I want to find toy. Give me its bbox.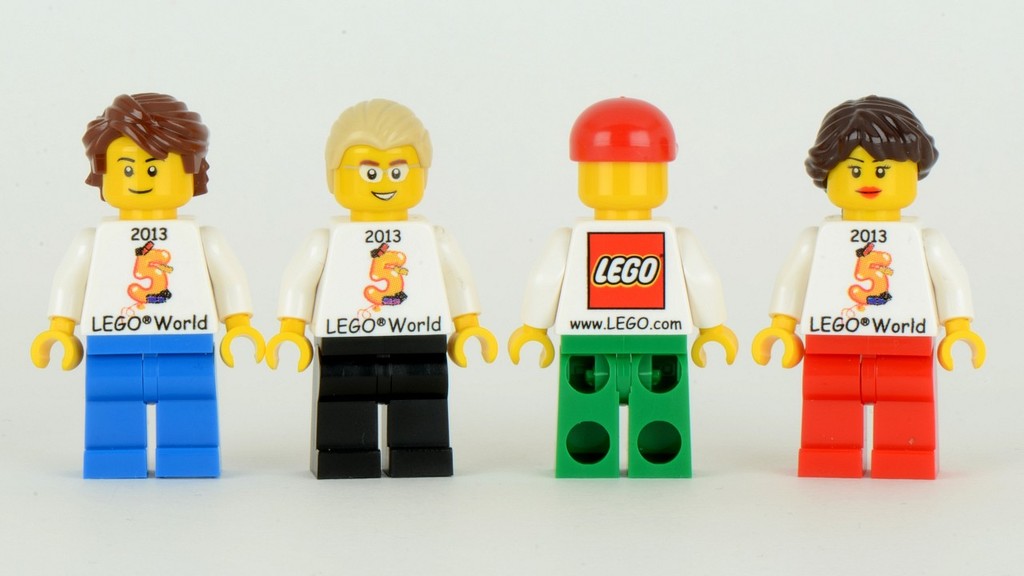
box(28, 90, 267, 482).
